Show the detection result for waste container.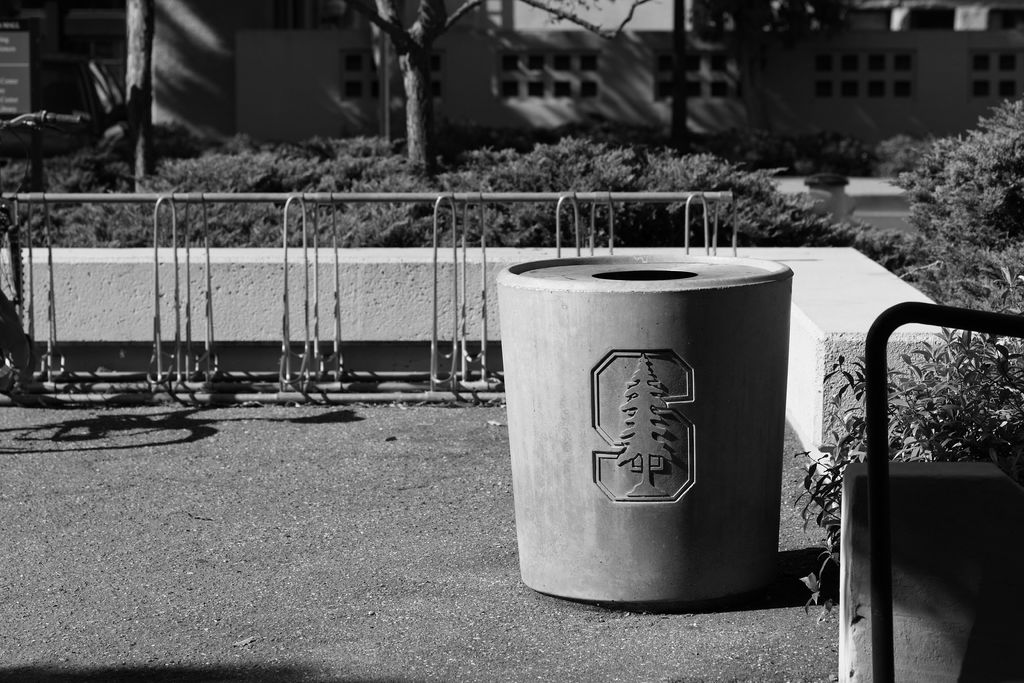
bbox=(506, 242, 824, 606).
